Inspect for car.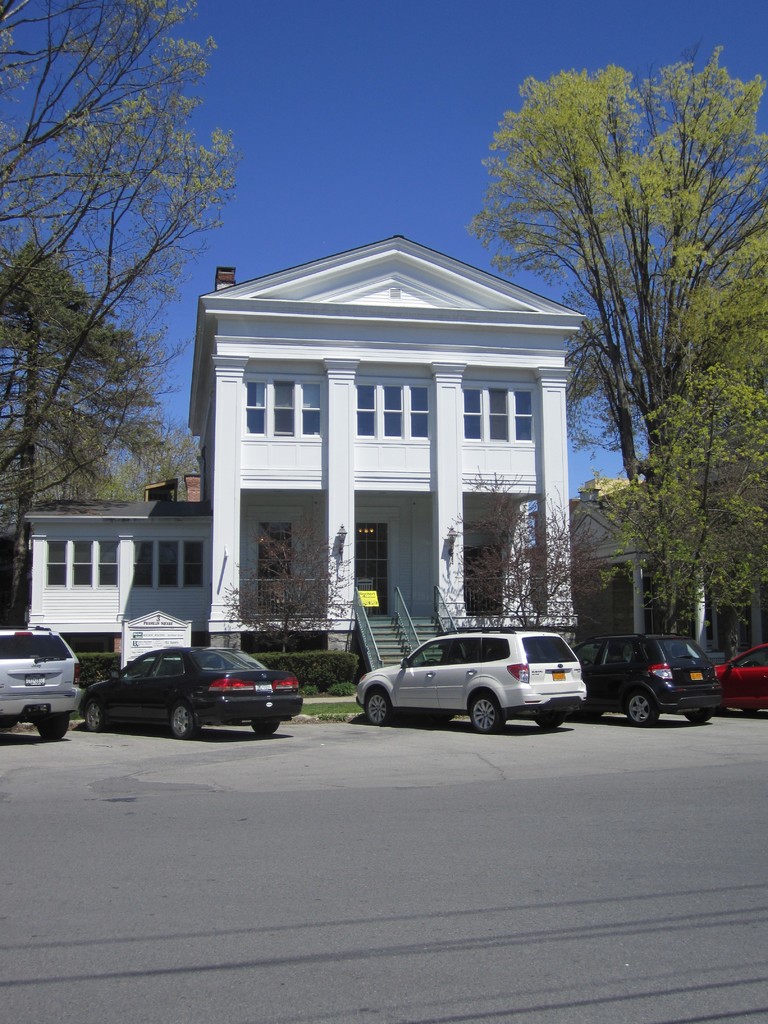
Inspection: box(717, 641, 767, 719).
